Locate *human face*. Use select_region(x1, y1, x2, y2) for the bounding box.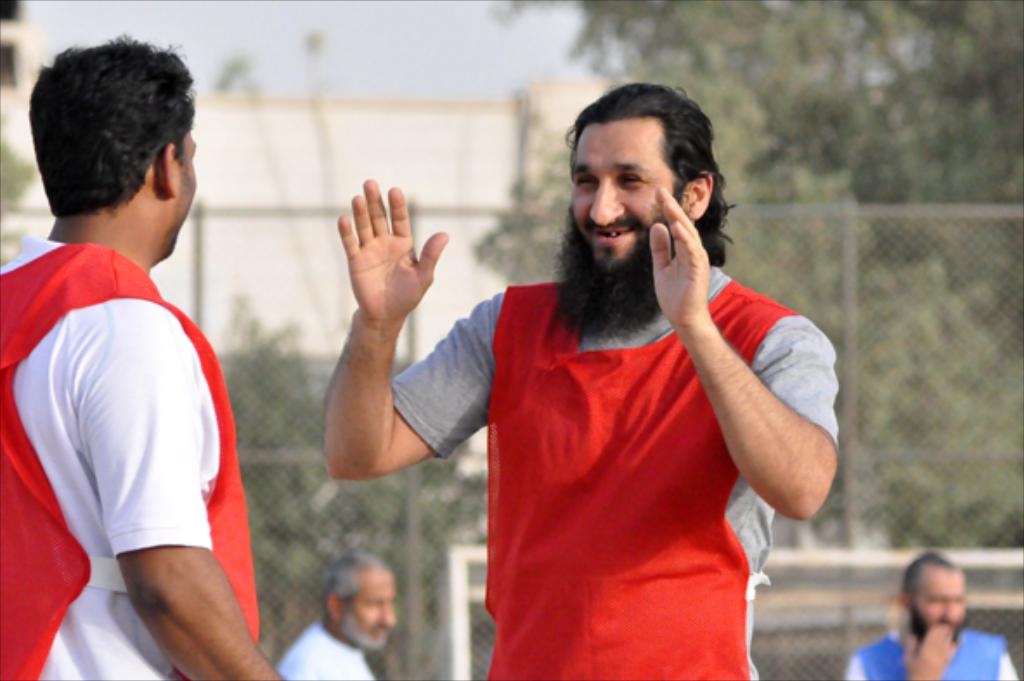
select_region(915, 579, 970, 631).
